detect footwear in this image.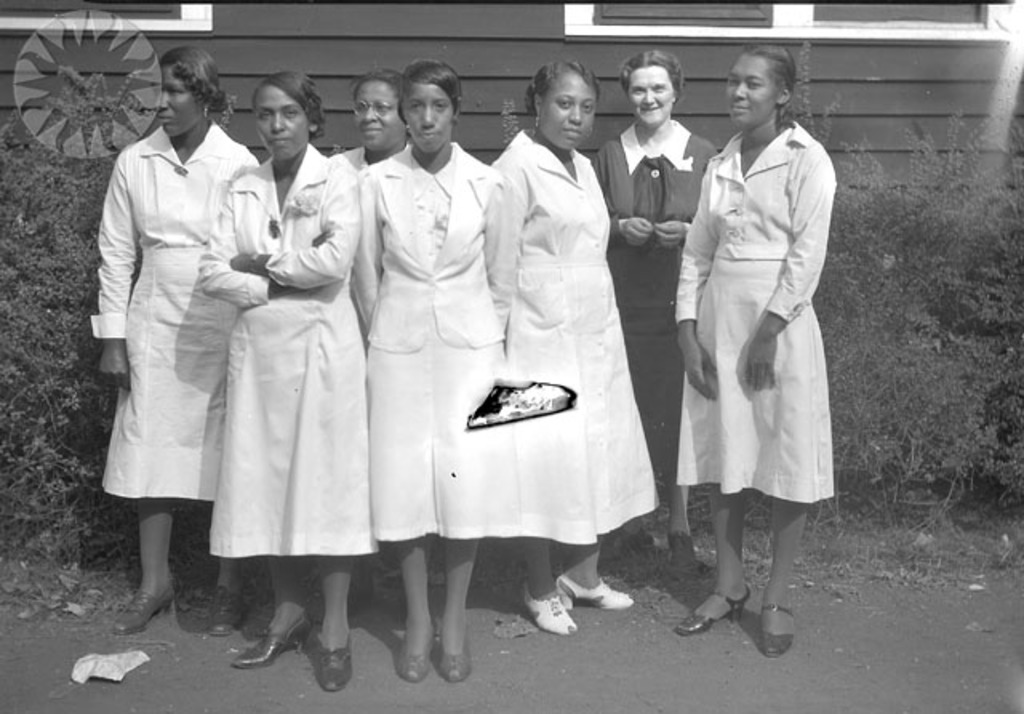
Detection: <region>757, 597, 803, 656</region>.
